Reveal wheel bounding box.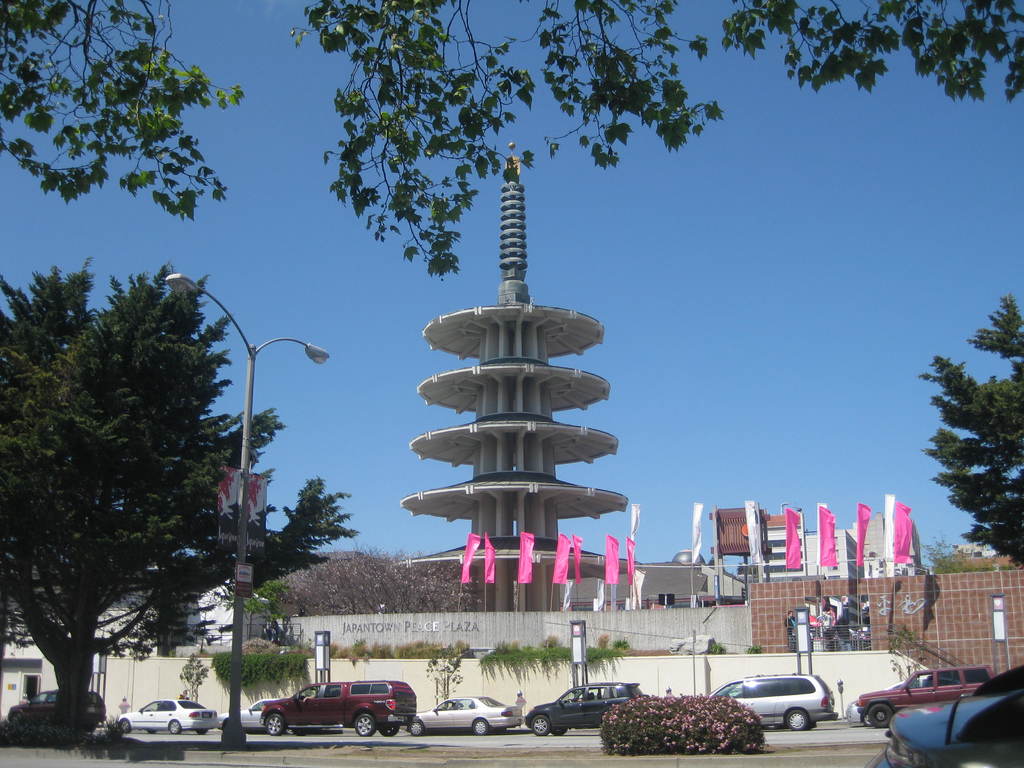
Revealed: x1=406 y1=719 x2=422 y2=735.
